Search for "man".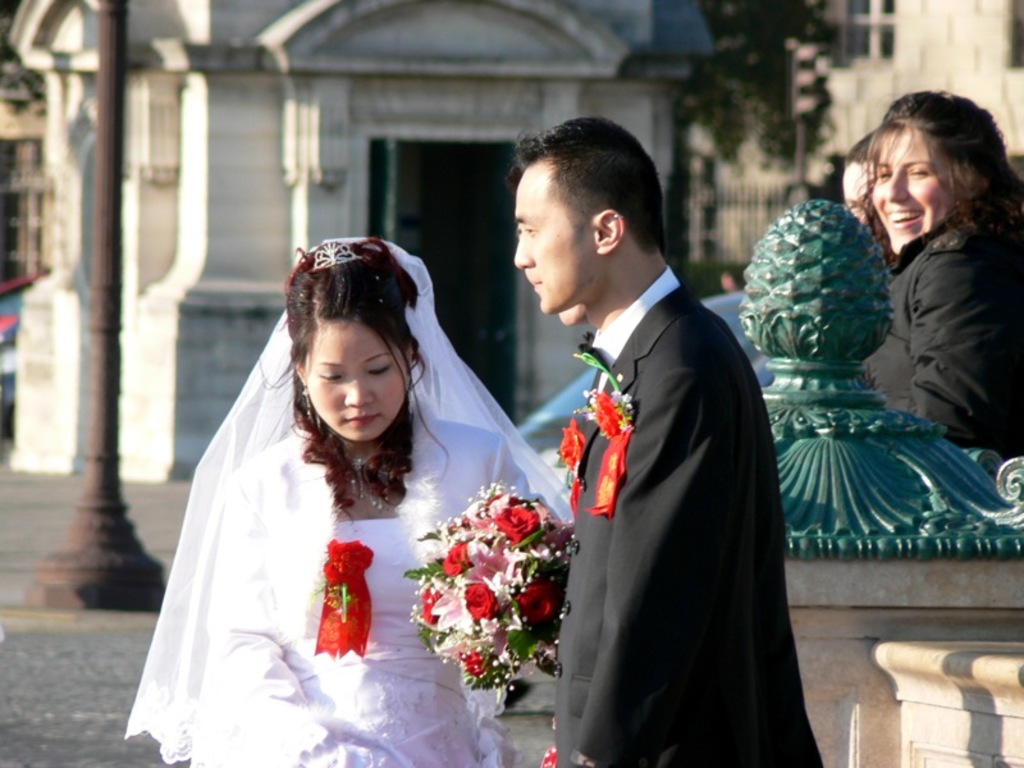
Found at box=[534, 119, 832, 767].
